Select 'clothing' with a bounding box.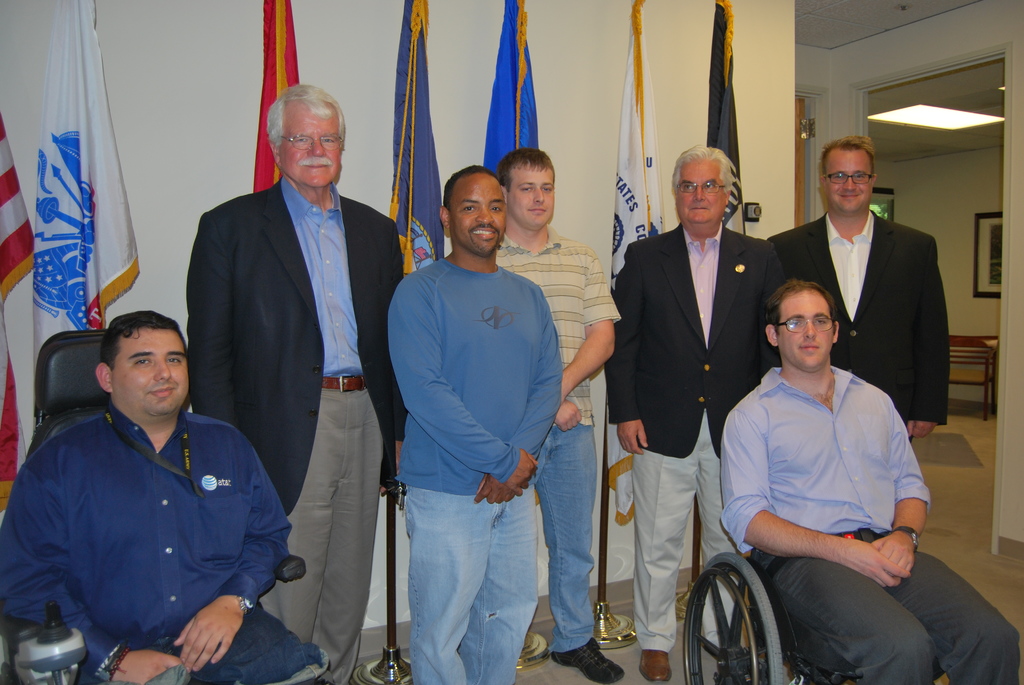
[724, 361, 1023, 684].
